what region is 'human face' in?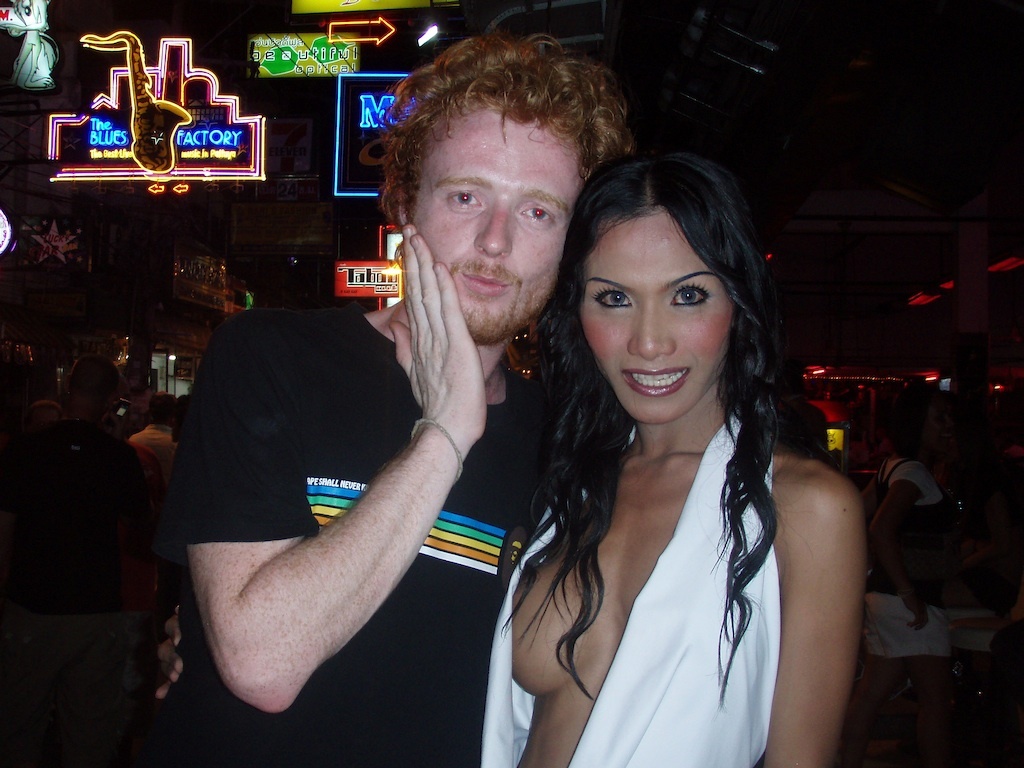
region(410, 98, 577, 348).
